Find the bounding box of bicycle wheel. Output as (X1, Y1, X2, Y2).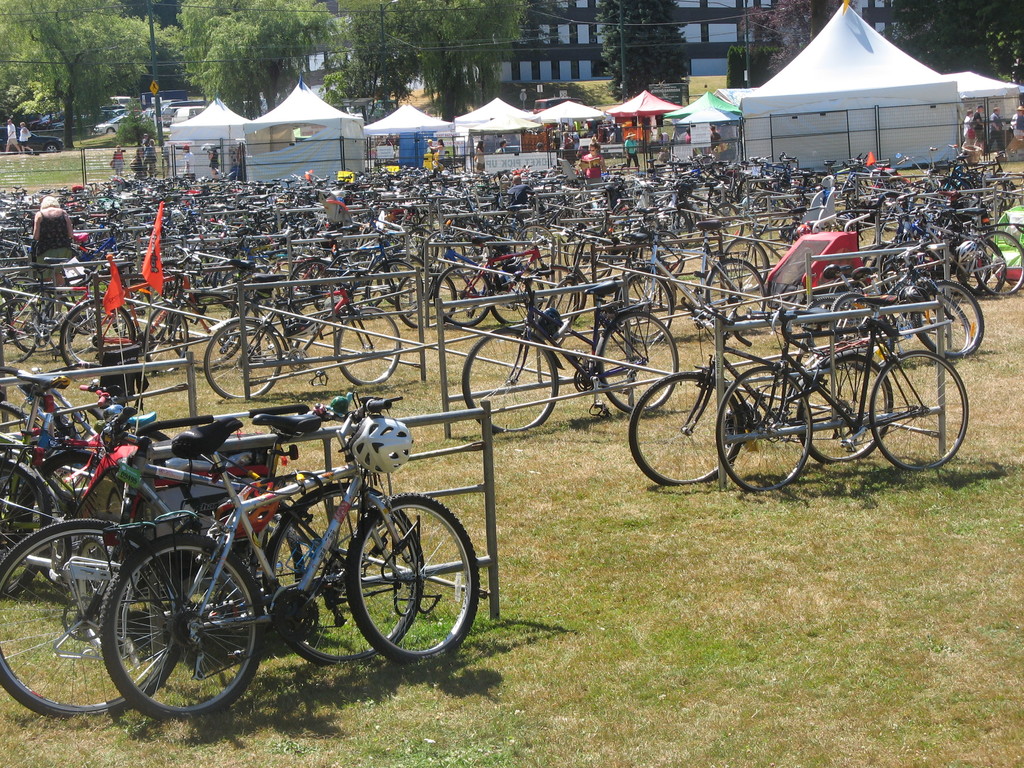
(394, 266, 458, 333).
